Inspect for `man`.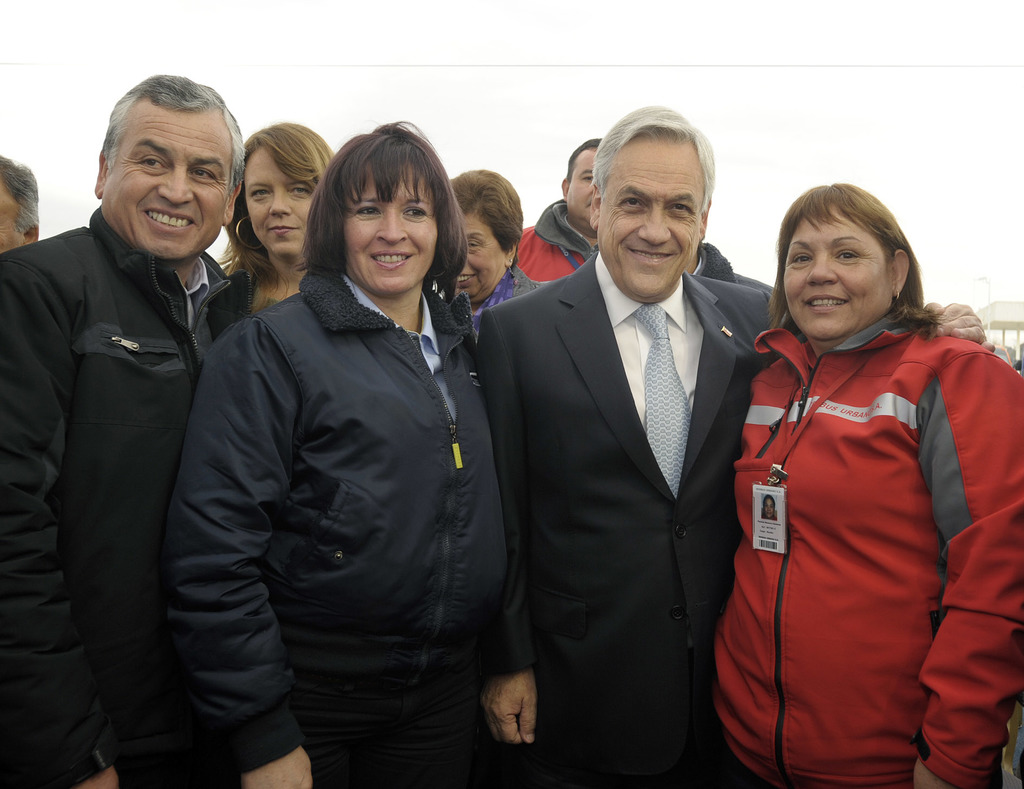
Inspection: x1=510, y1=136, x2=606, y2=282.
